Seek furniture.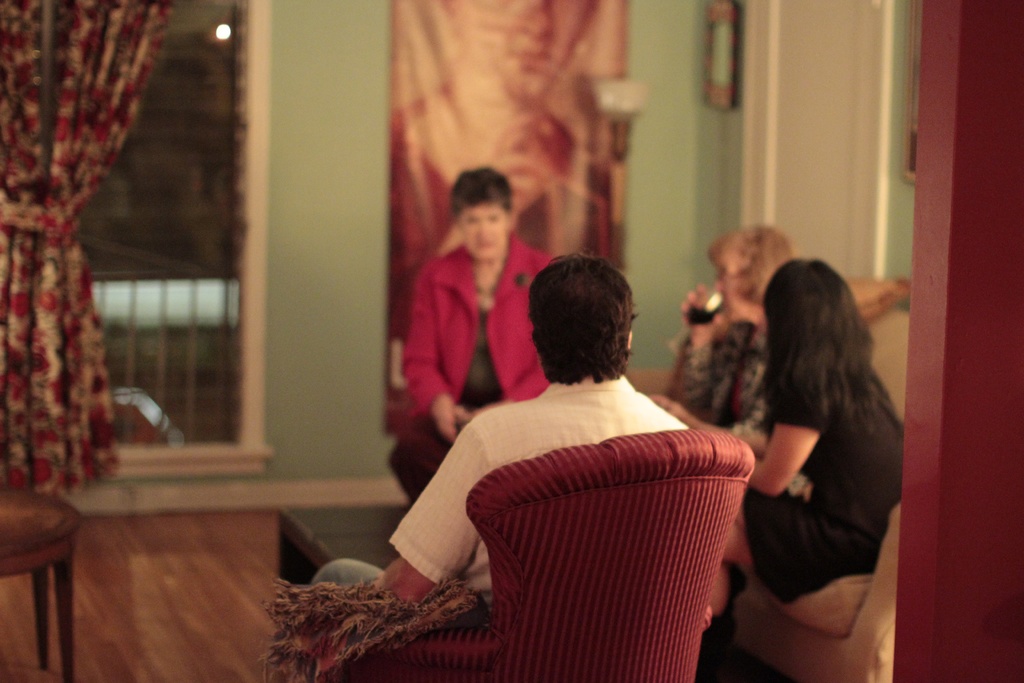
<region>873, 311, 911, 424</region>.
